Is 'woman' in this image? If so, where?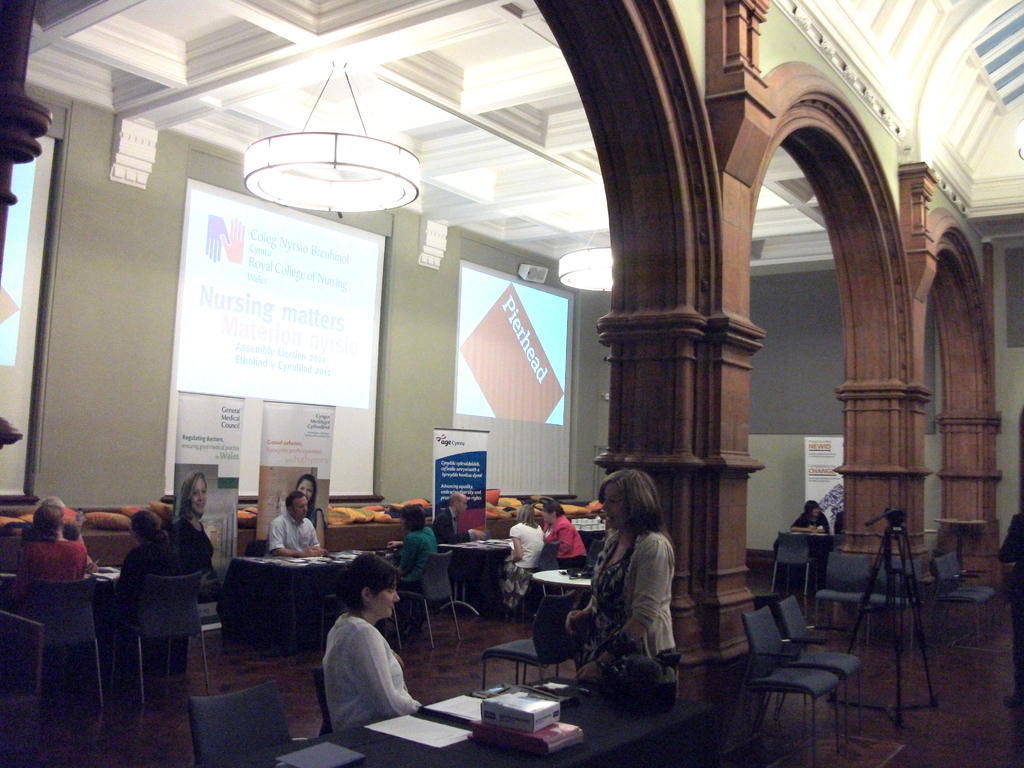
Yes, at (787,499,835,540).
